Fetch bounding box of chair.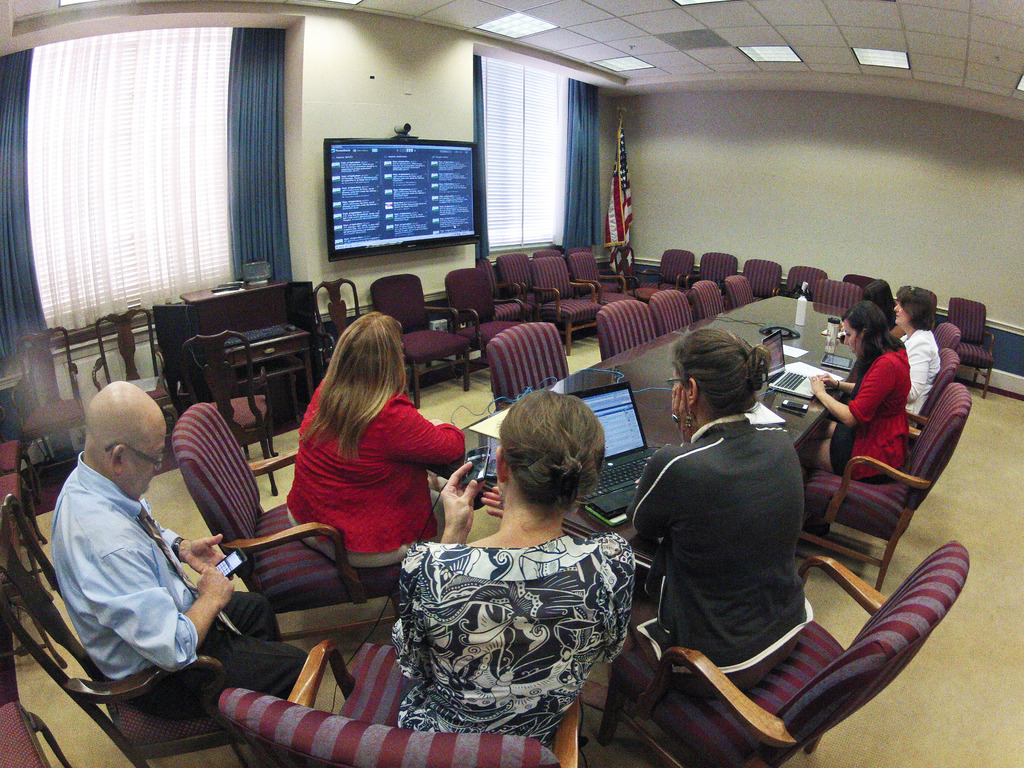
Bbox: pyautogui.locateOnScreen(950, 297, 997, 399).
